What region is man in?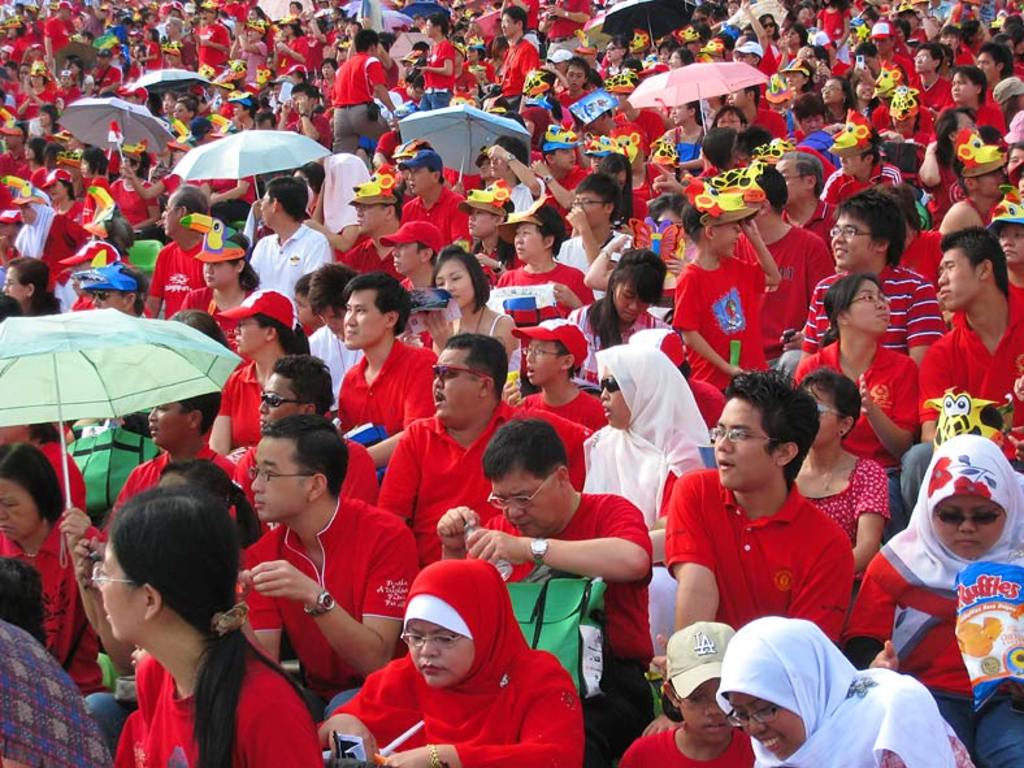
(x1=908, y1=44, x2=960, y2=122).
